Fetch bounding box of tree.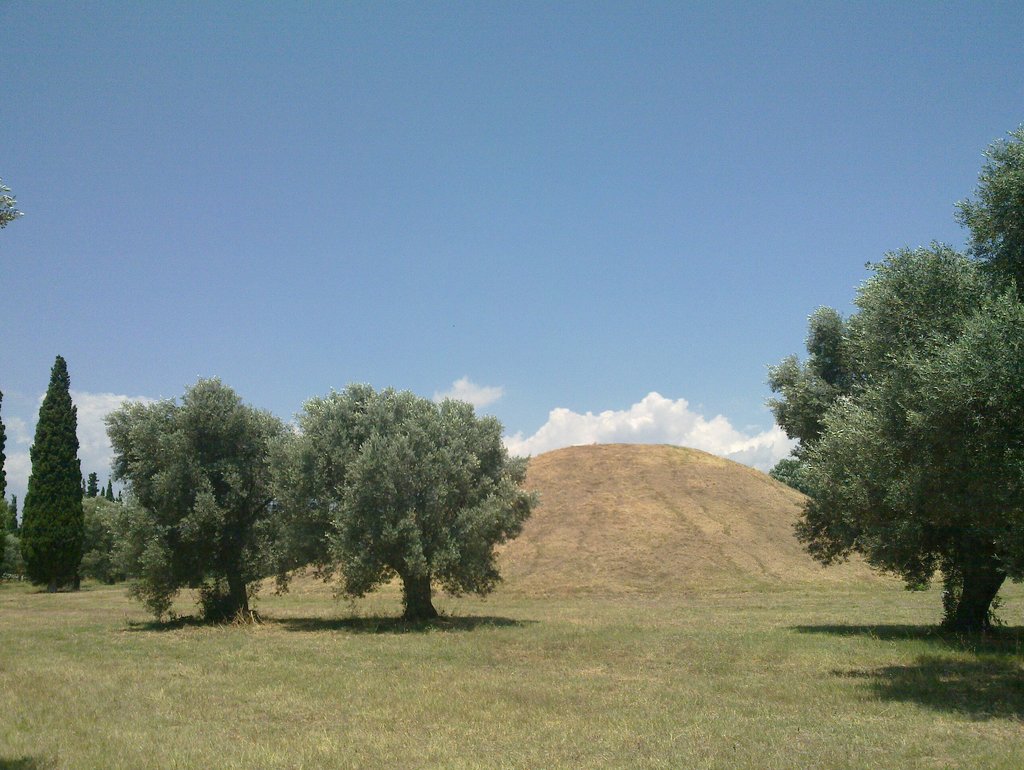
Bbox: 8,520,28,577.
